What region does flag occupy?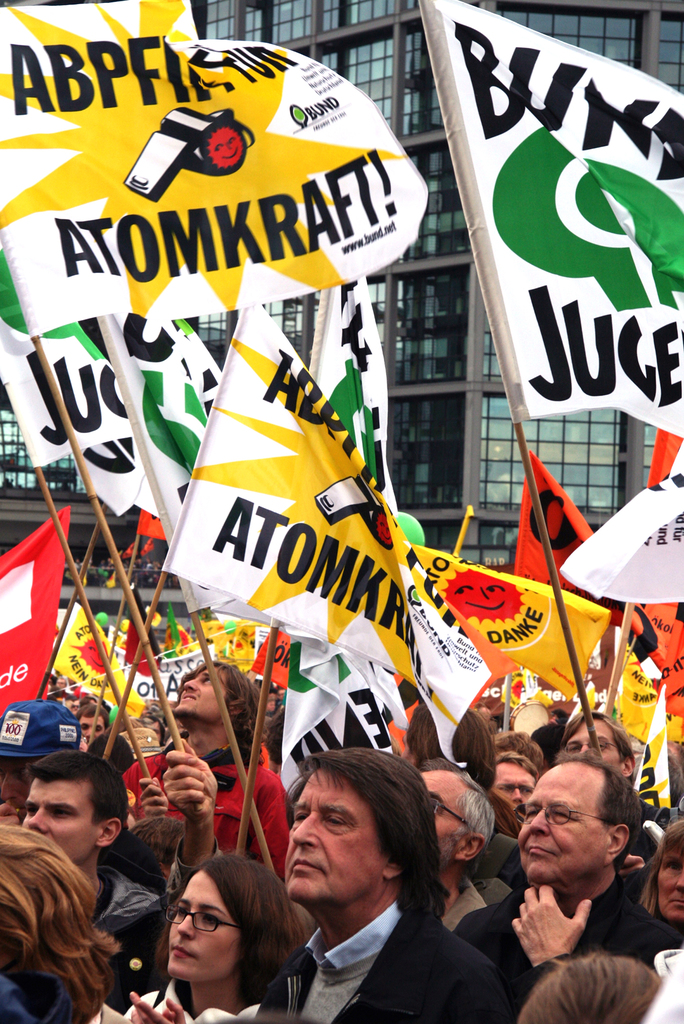
<box>92,607,186,731</box>.
